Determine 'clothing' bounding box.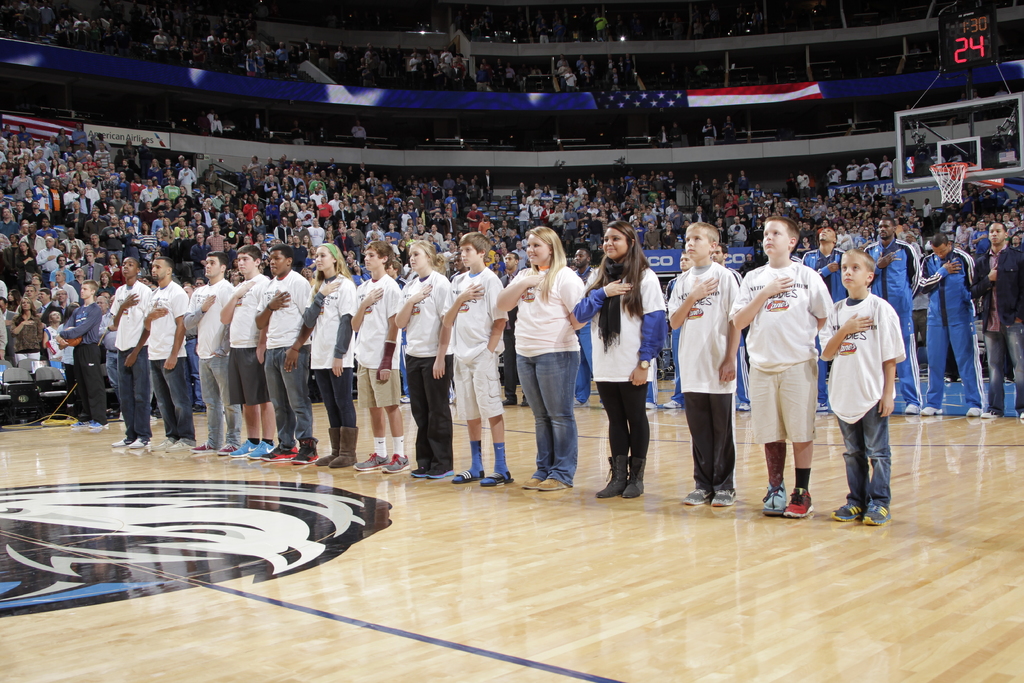
Determined: [left=287, top=122, right=302, bottom=151].
